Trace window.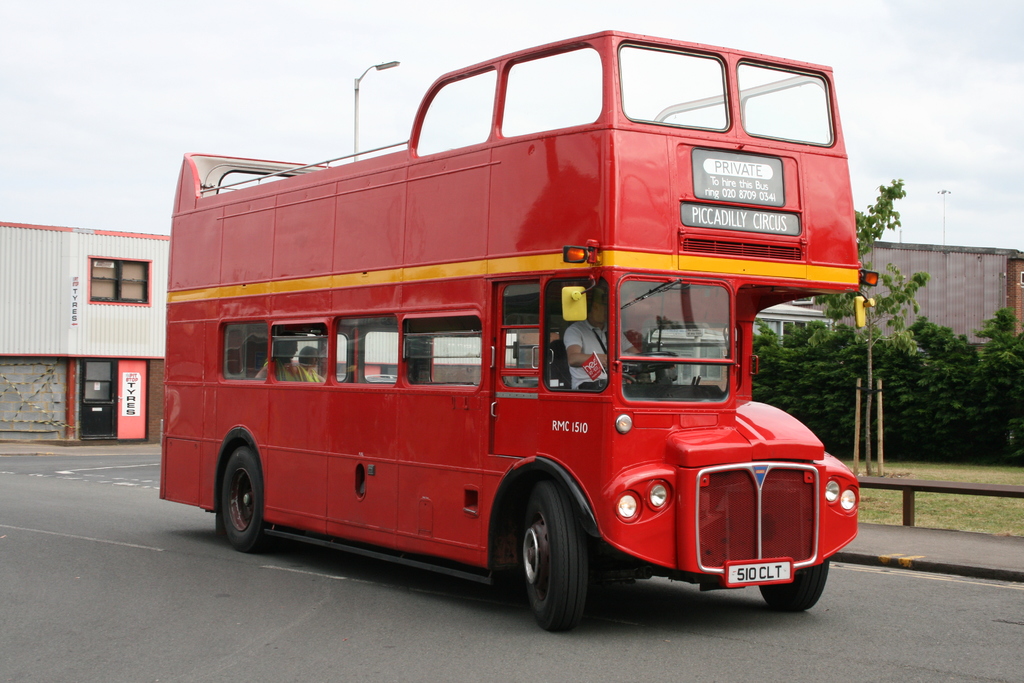
Traced to l=405, t=309, r=477, b=392.
